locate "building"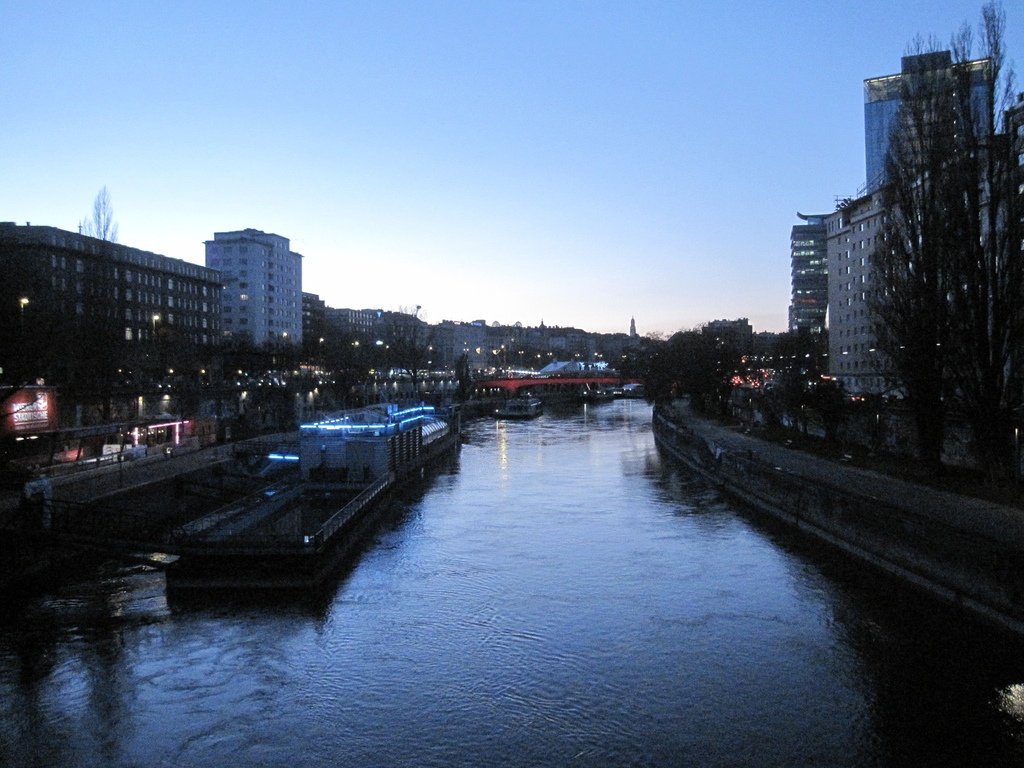
crop(825, 144, 996, 396)
